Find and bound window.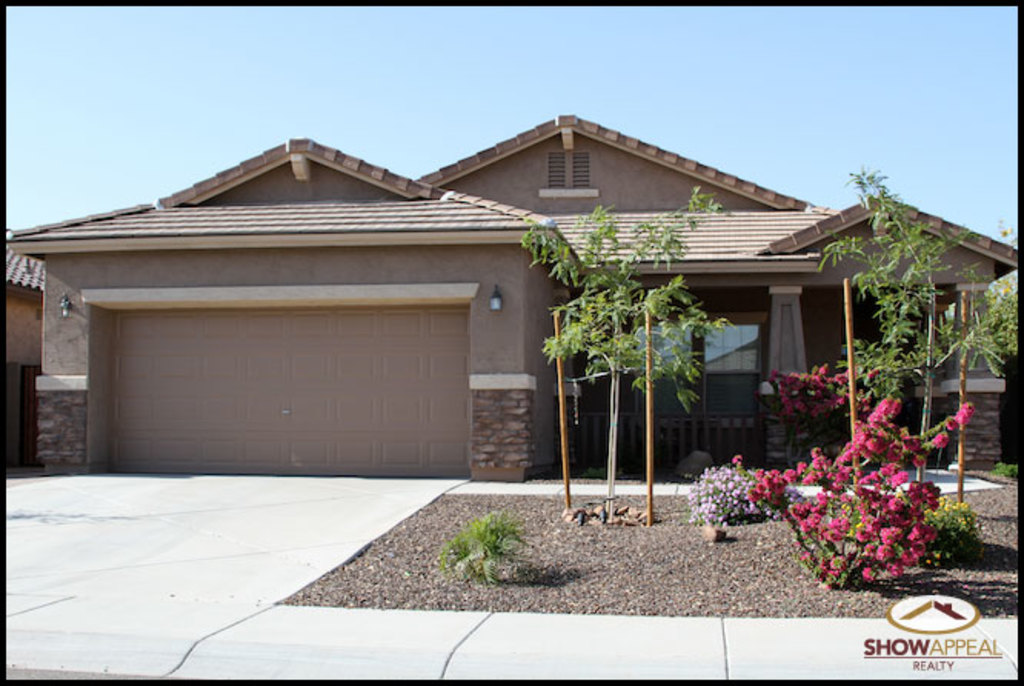
Bound: left=632, top=320, right=687, bottom=415.
